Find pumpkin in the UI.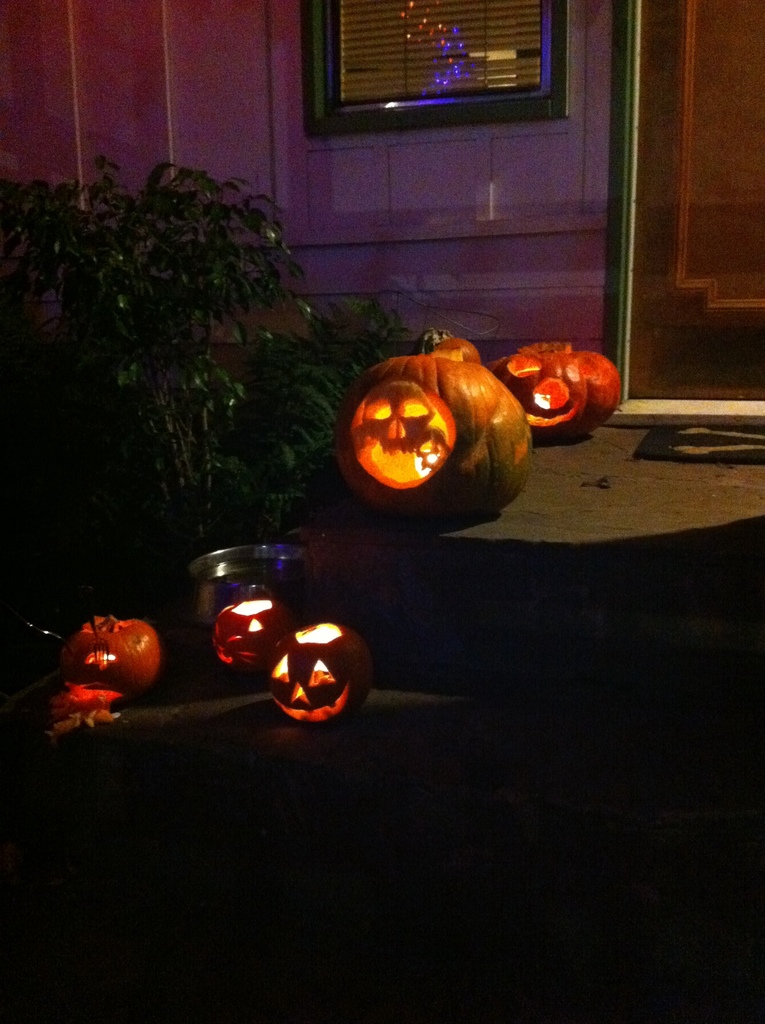
UI element at crop(212, 602, 294, 672).
